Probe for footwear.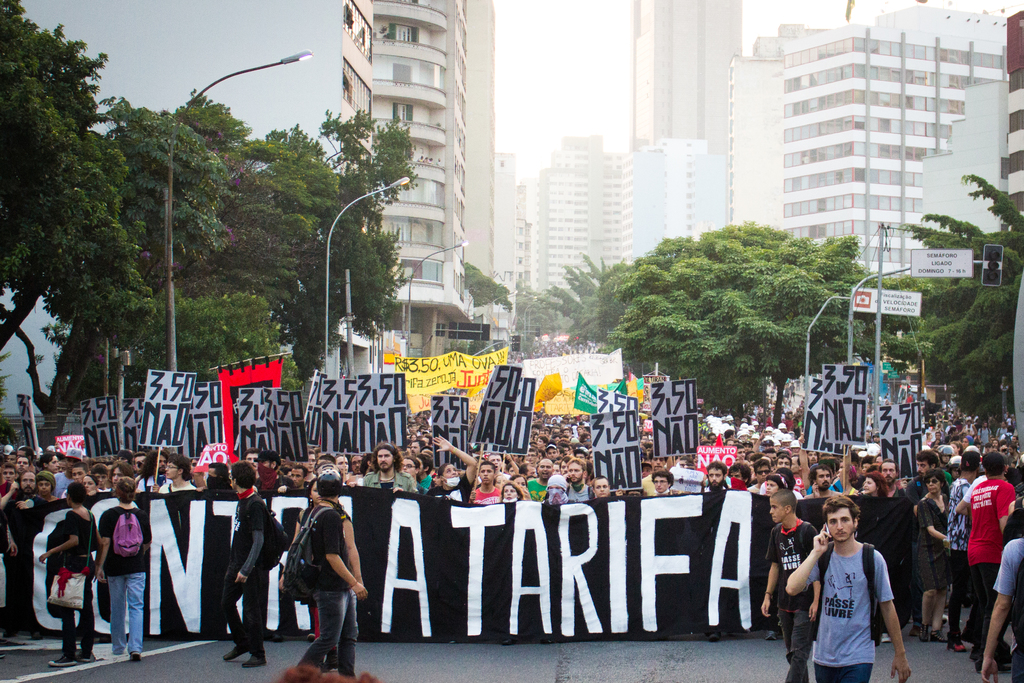
Probe result: region(932, 629, 947, 643).
